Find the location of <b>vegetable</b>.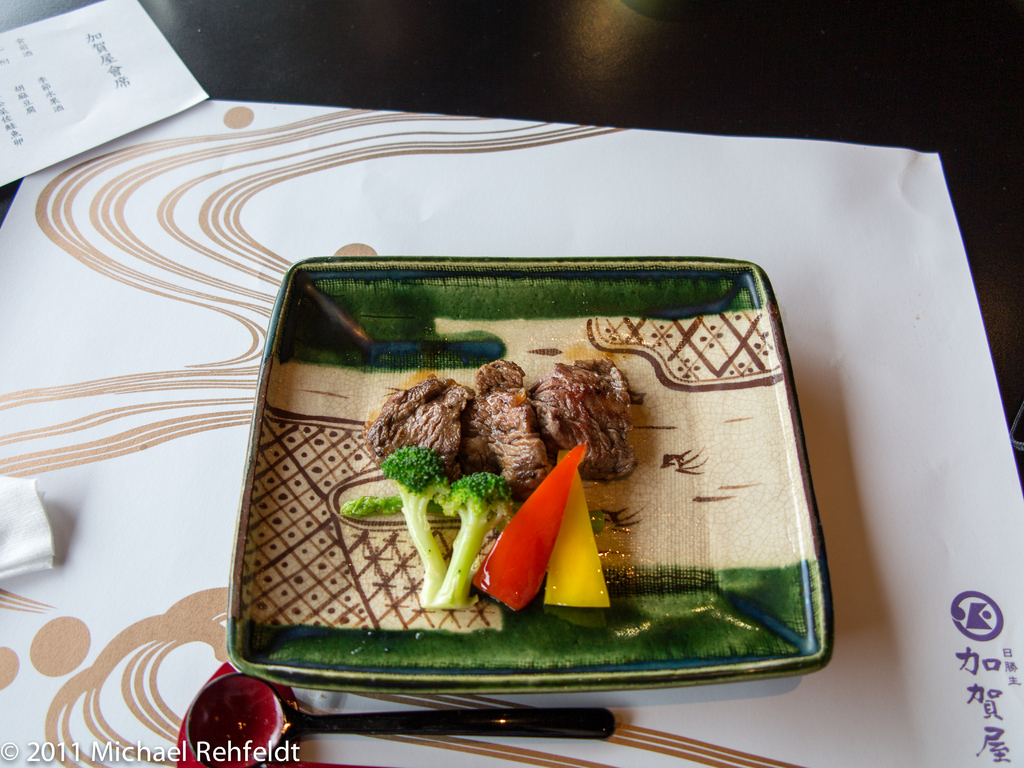
Location: pyautogui.locateOnScreen(430, 469, 516, 611).
